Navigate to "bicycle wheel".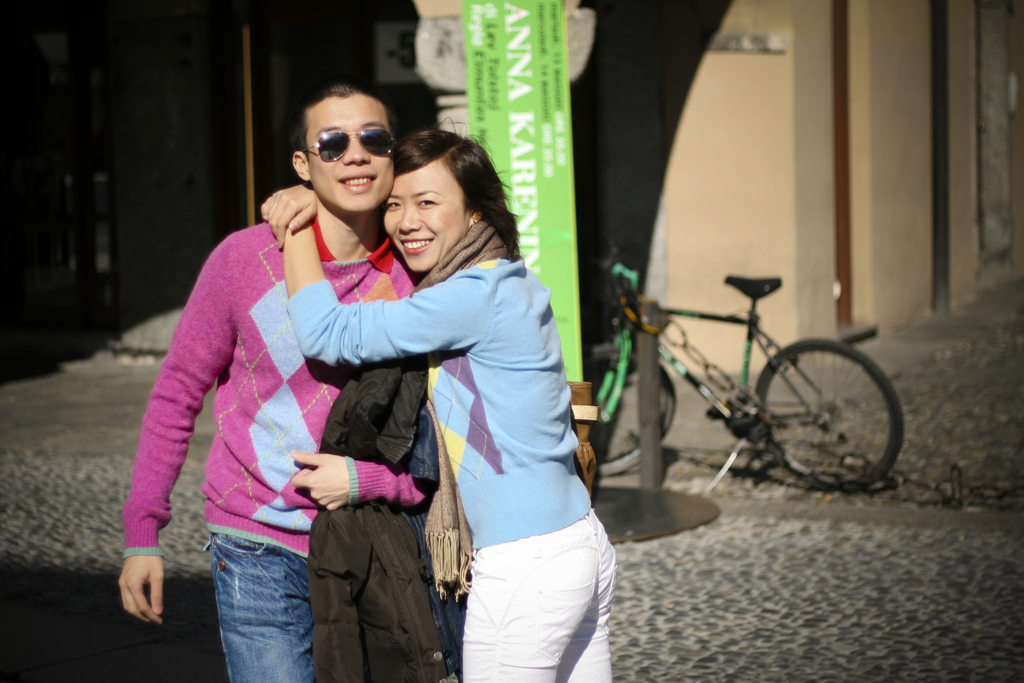
Navigation target: (749,343,906,487).
